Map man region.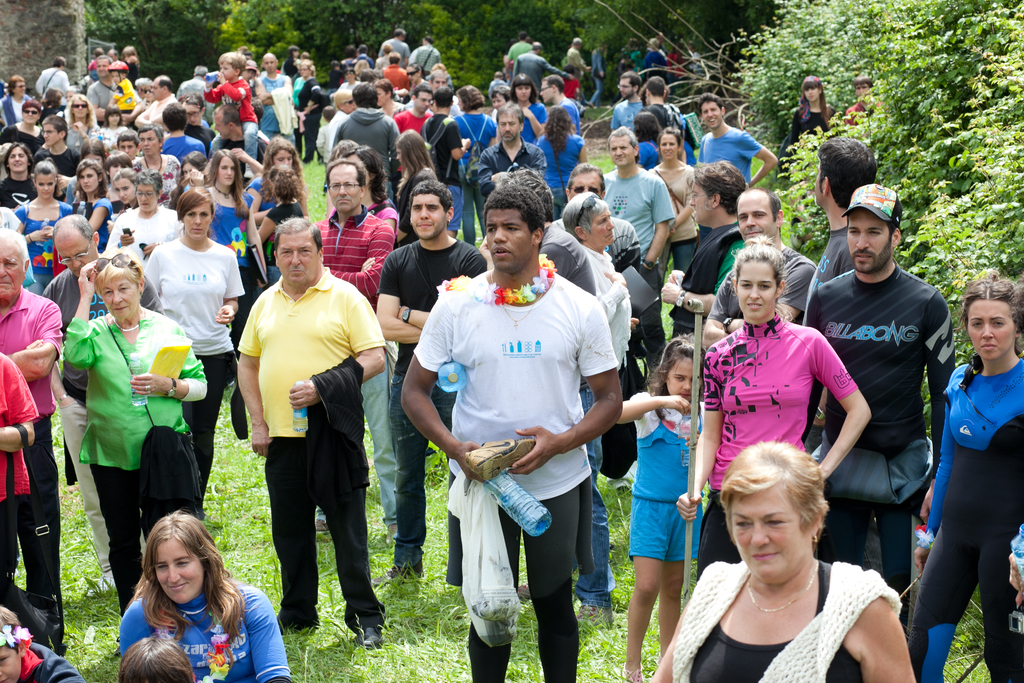
Mapped to 602, 127, 674, 375.
